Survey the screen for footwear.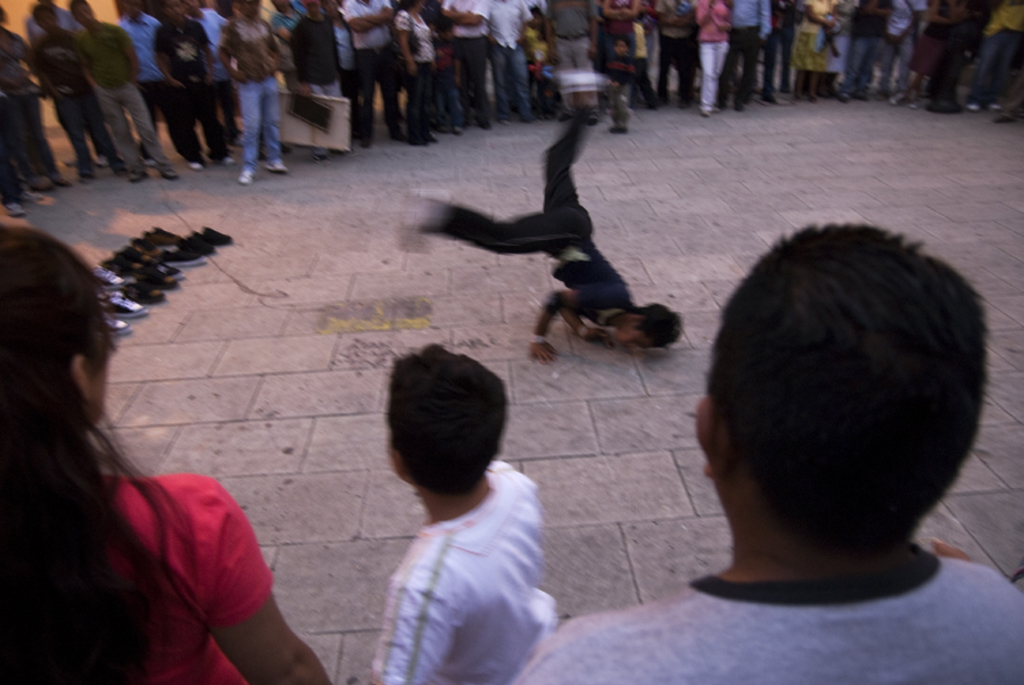
Survey found: (left=666, top=85, right=688, bottom=110).
